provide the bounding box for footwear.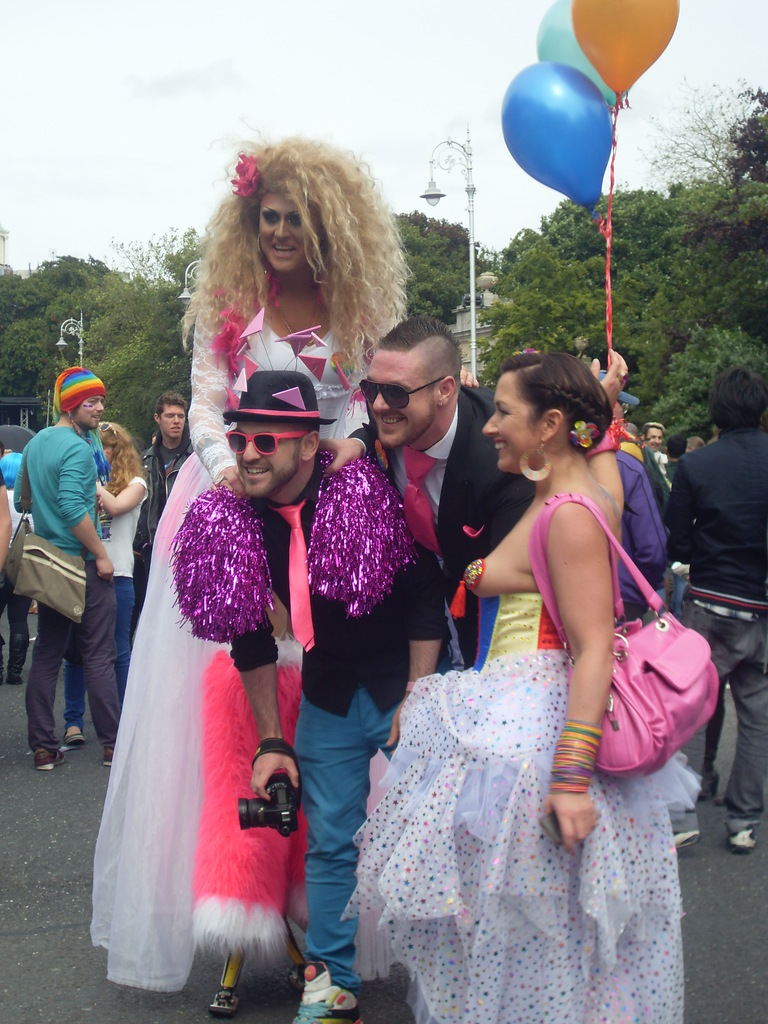
{"x1": 4, "y1": 669, "x2": 26, "y2": 690}.
